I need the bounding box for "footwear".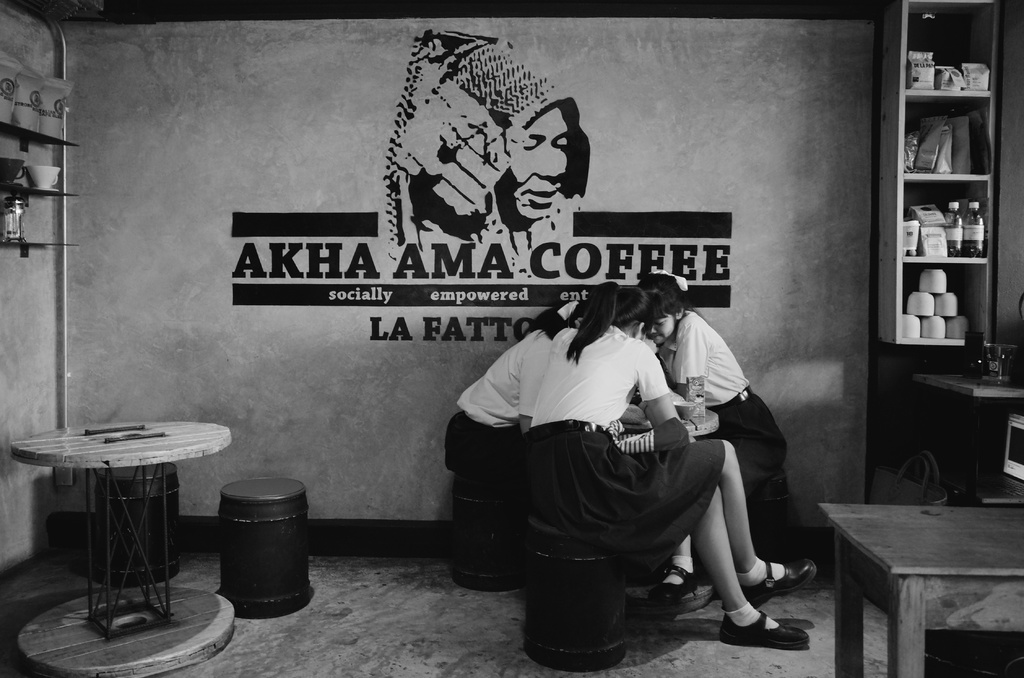
Here it is: (742, 555, 817, 609).
